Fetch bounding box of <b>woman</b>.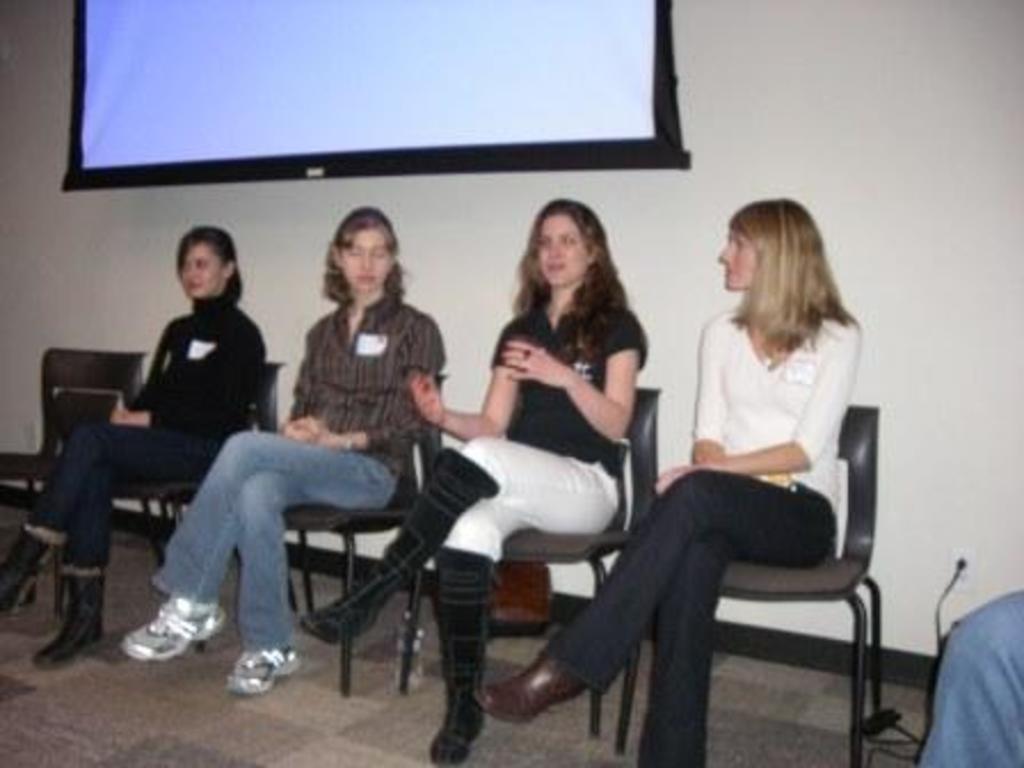
Bbox: <bbox>288, 197, 645, 766</bbox>.
